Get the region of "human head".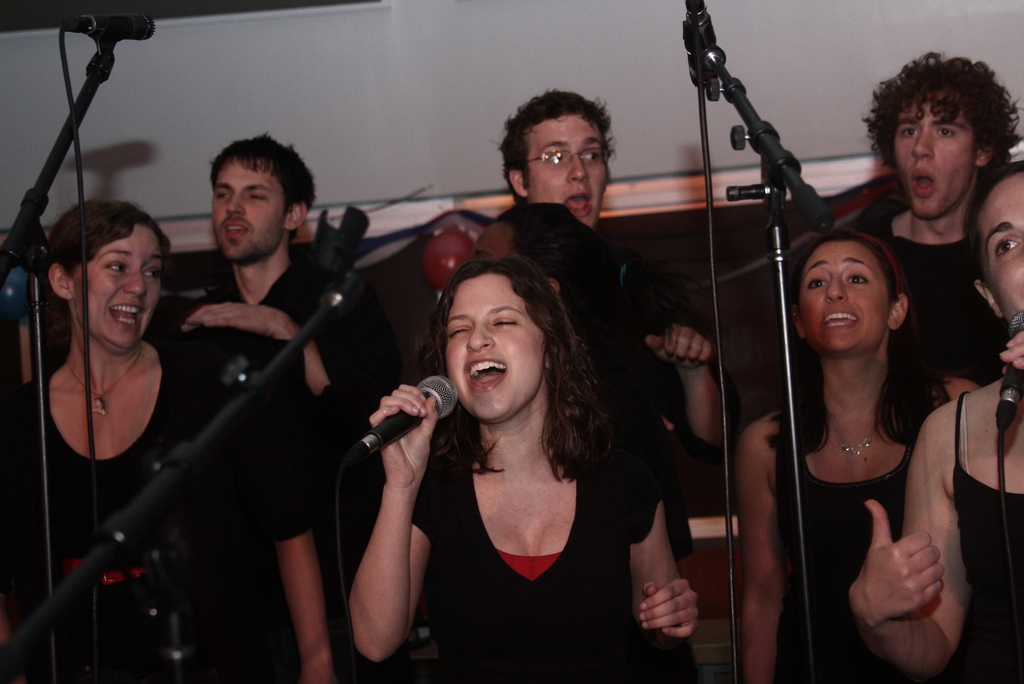
box(886, 56, 1007, 218).
